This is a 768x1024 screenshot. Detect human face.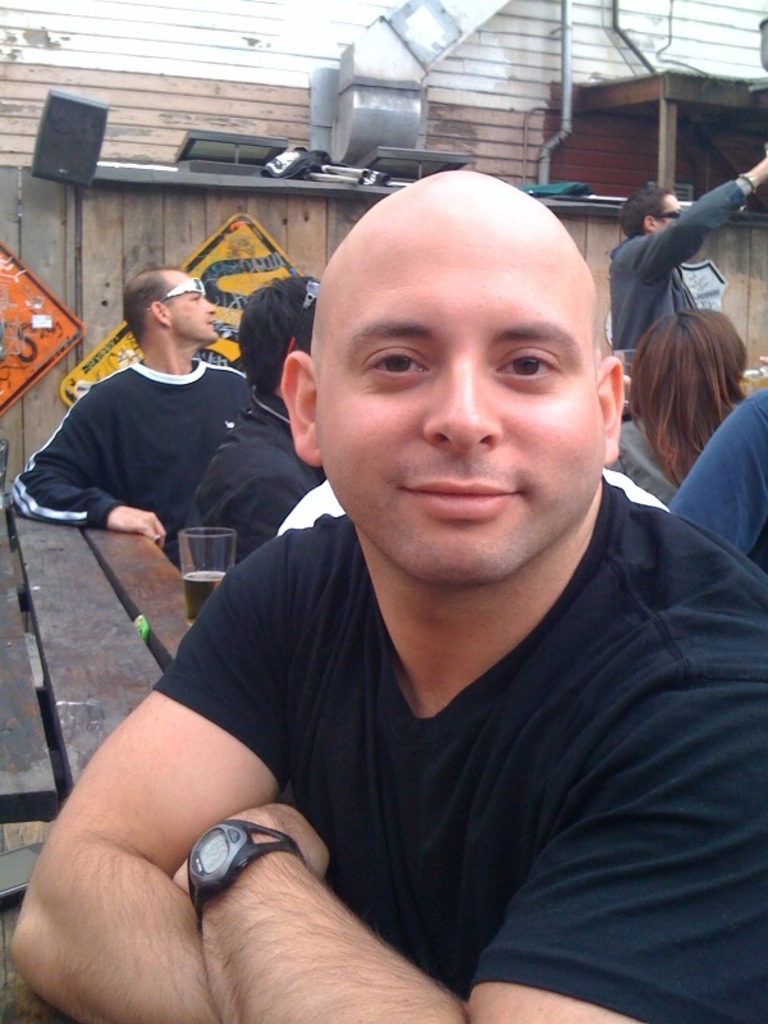
<box>655,193,678,229</box>.
